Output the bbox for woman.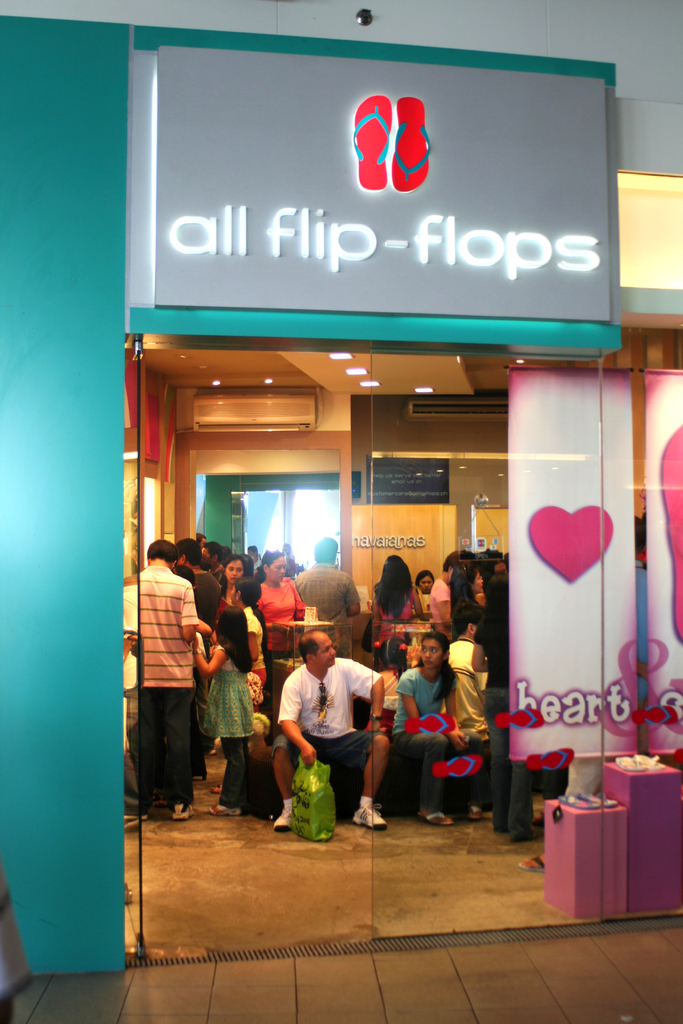
213/552/252/611.
